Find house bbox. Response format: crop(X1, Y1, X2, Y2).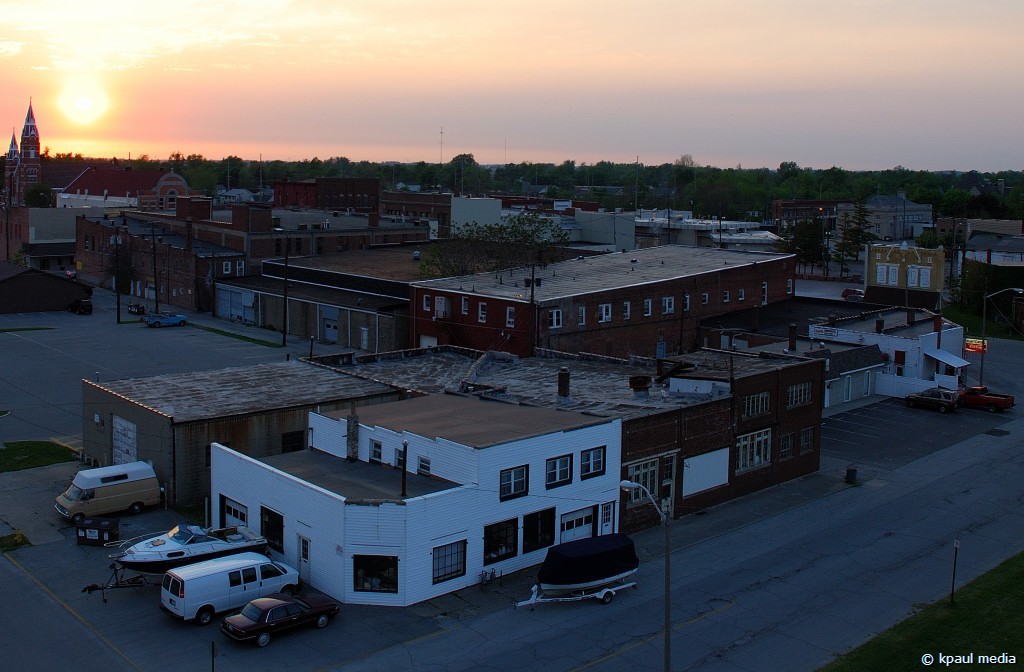
crop(834, 183, 942, 245).
